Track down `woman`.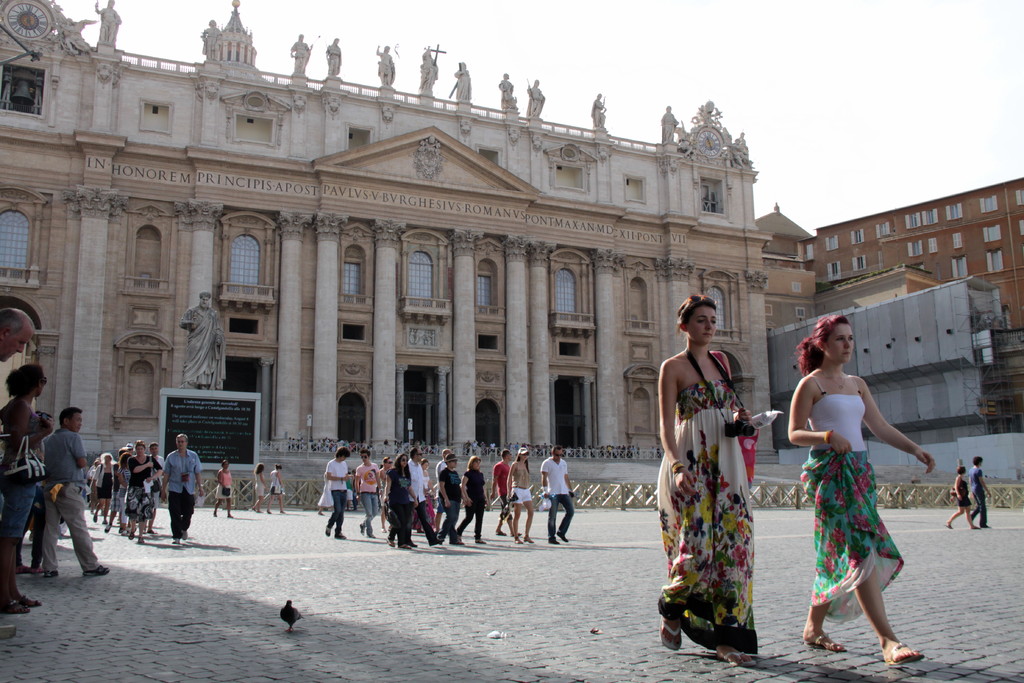
Tracked to region(380, 453, 419, 549).
